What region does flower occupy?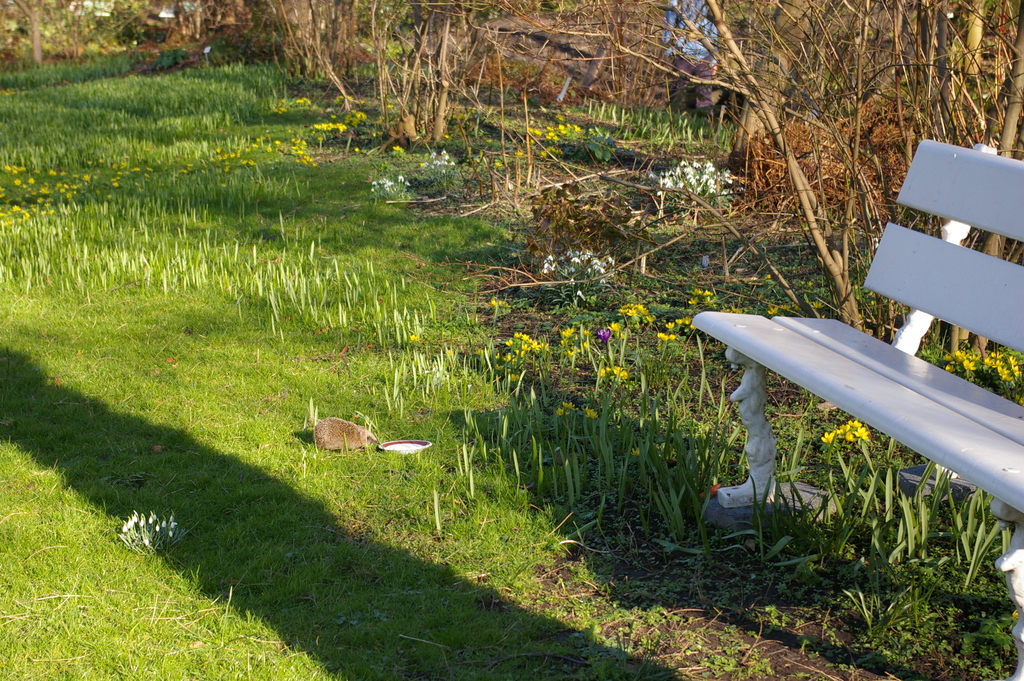
BBox(664, 322, 673, 328).
